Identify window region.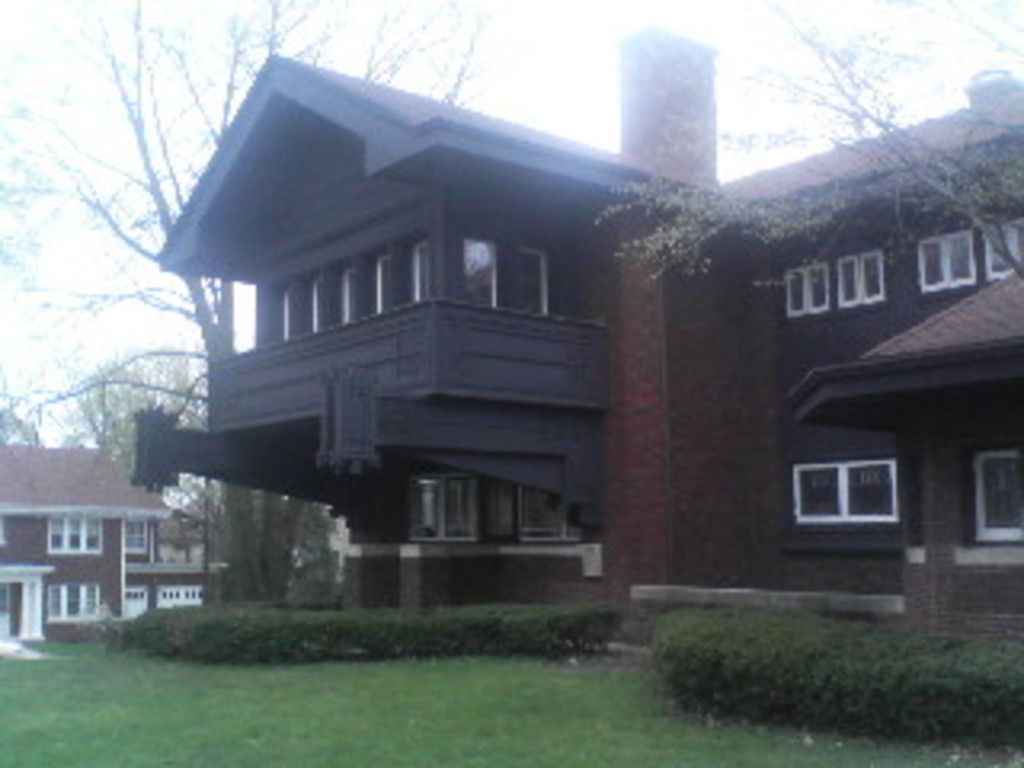
Region: (477, 477, 518, 544).
